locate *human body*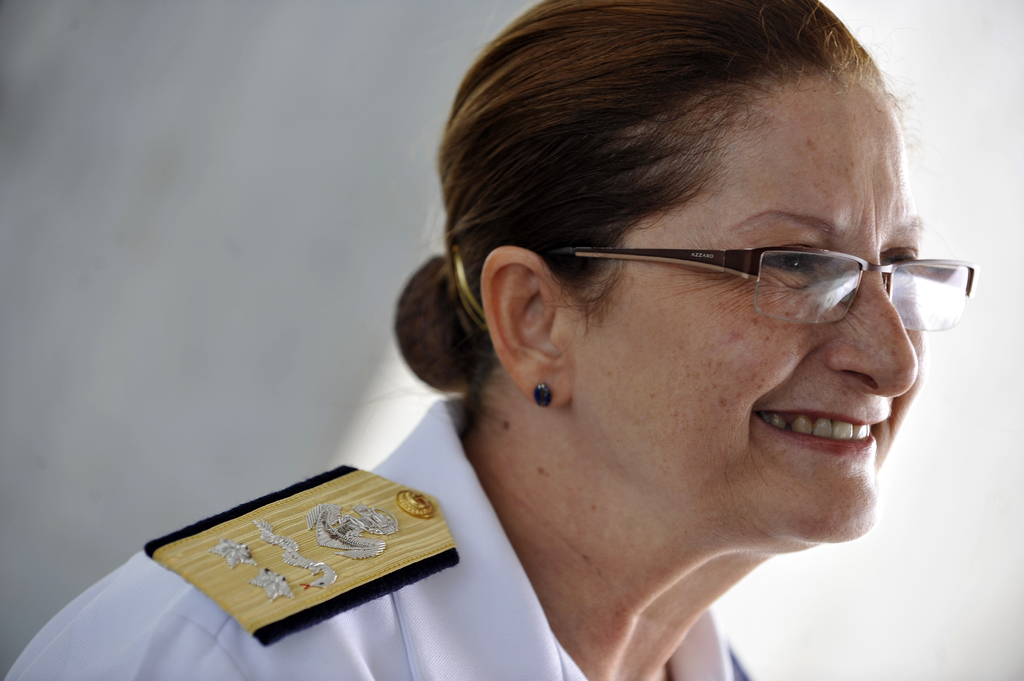
3 0 934 680
